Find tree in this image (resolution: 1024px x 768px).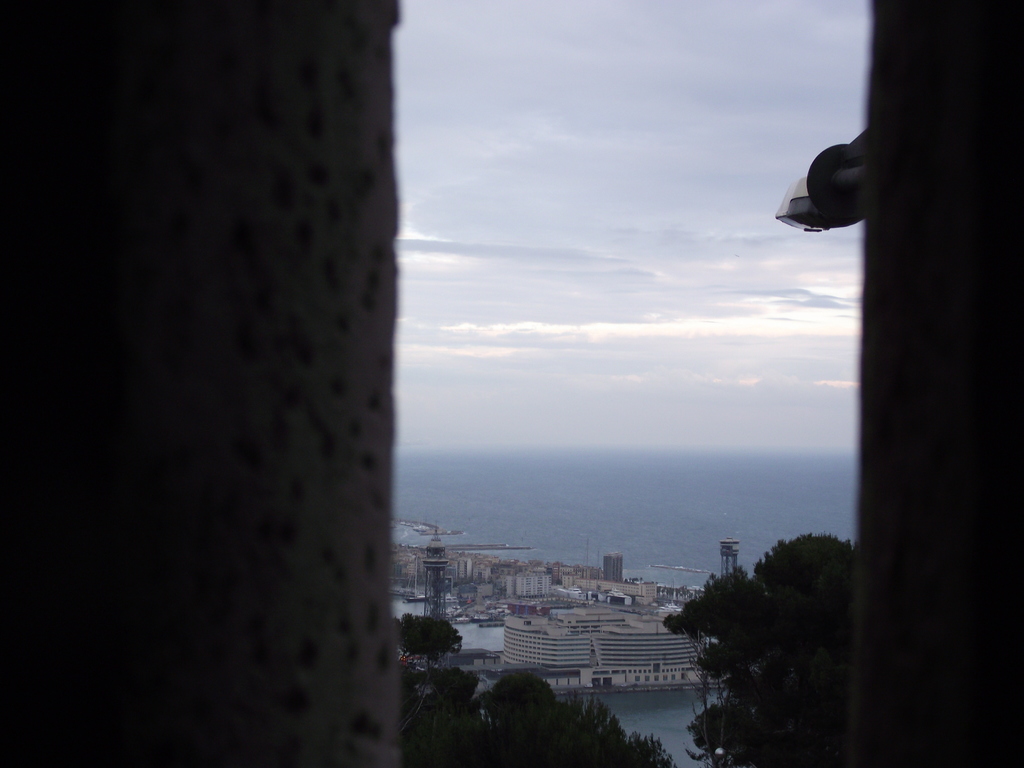
(669,527,871,742).
